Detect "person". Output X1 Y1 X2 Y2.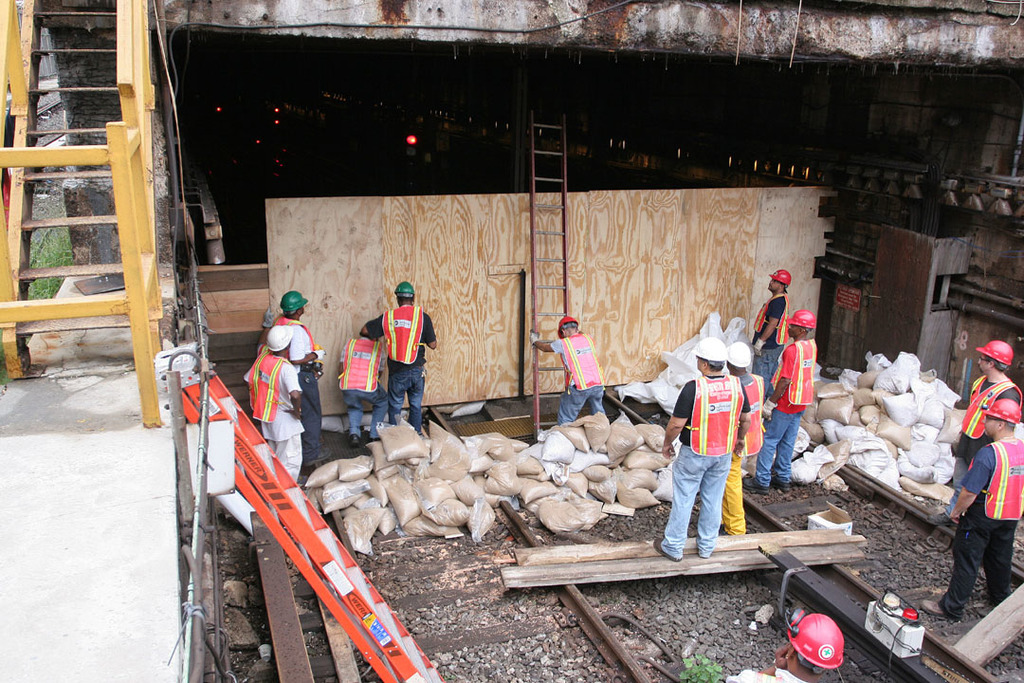
721 338 770 534.
